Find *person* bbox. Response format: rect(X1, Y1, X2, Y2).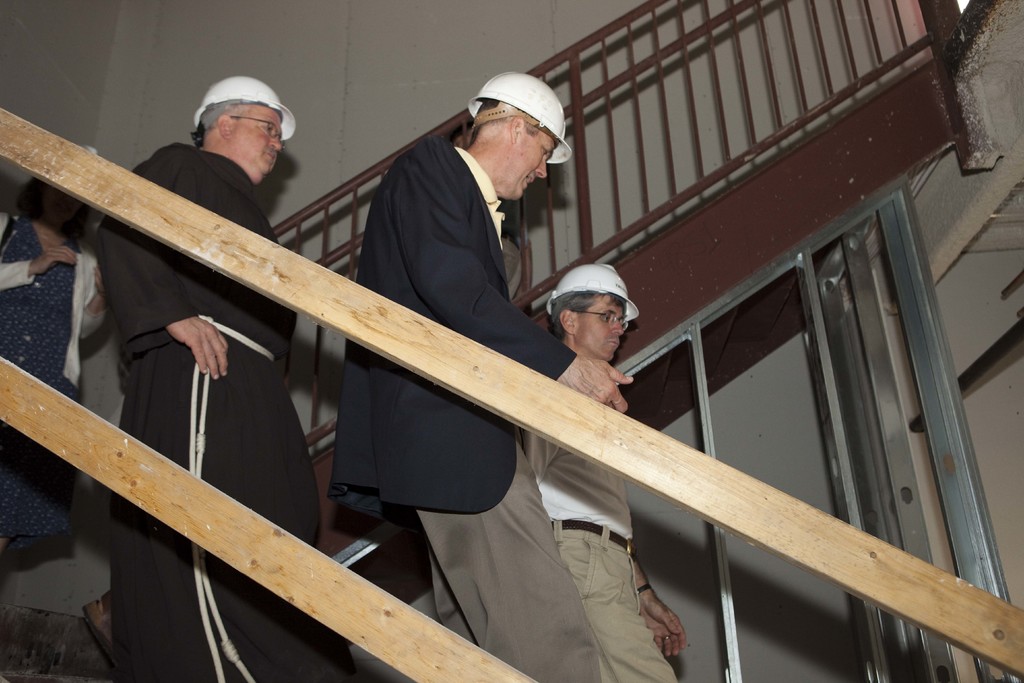
rect(0, 145, 114, 555).
